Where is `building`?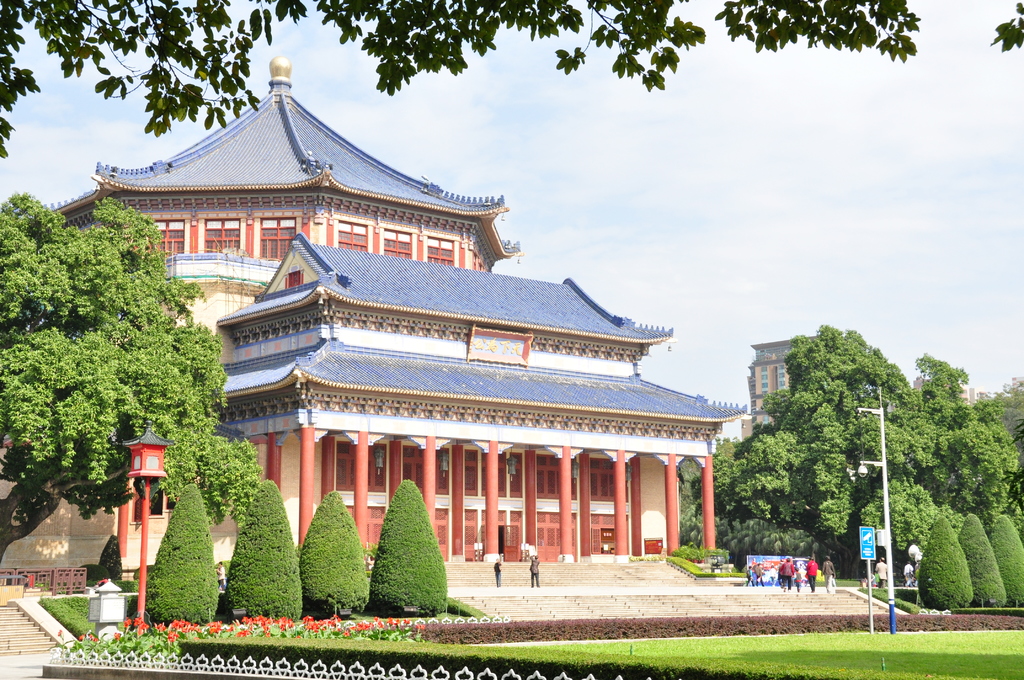
917/371/978/415.
